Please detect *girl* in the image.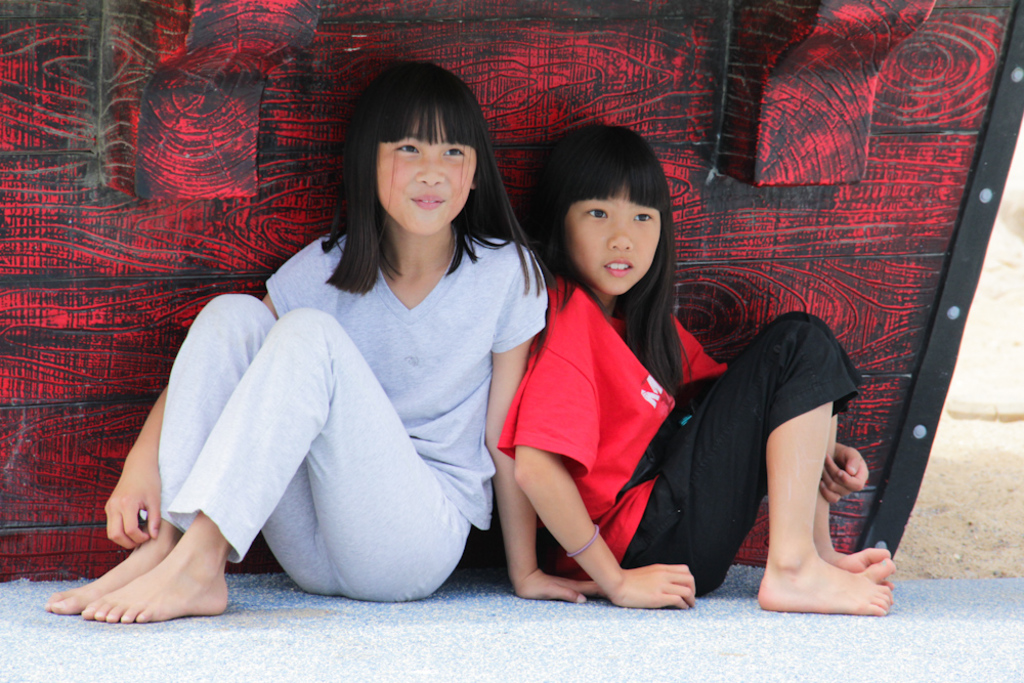
left=498, top=118, right=896, bottom=610.
